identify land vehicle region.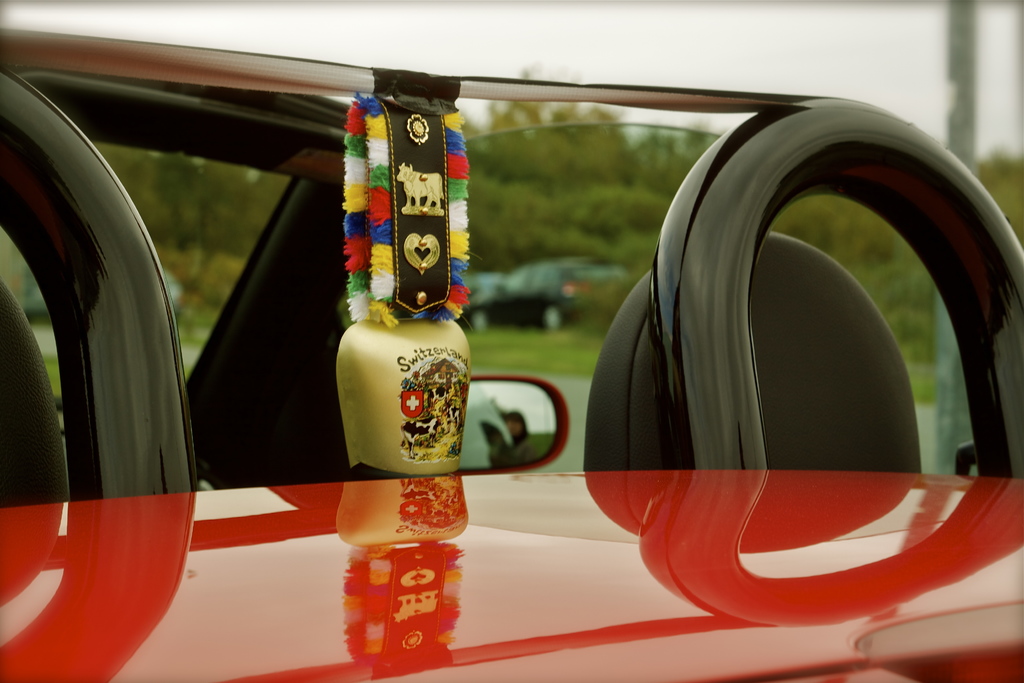
Region: [x1=141, y1=0, x2=1023, y2=637].
